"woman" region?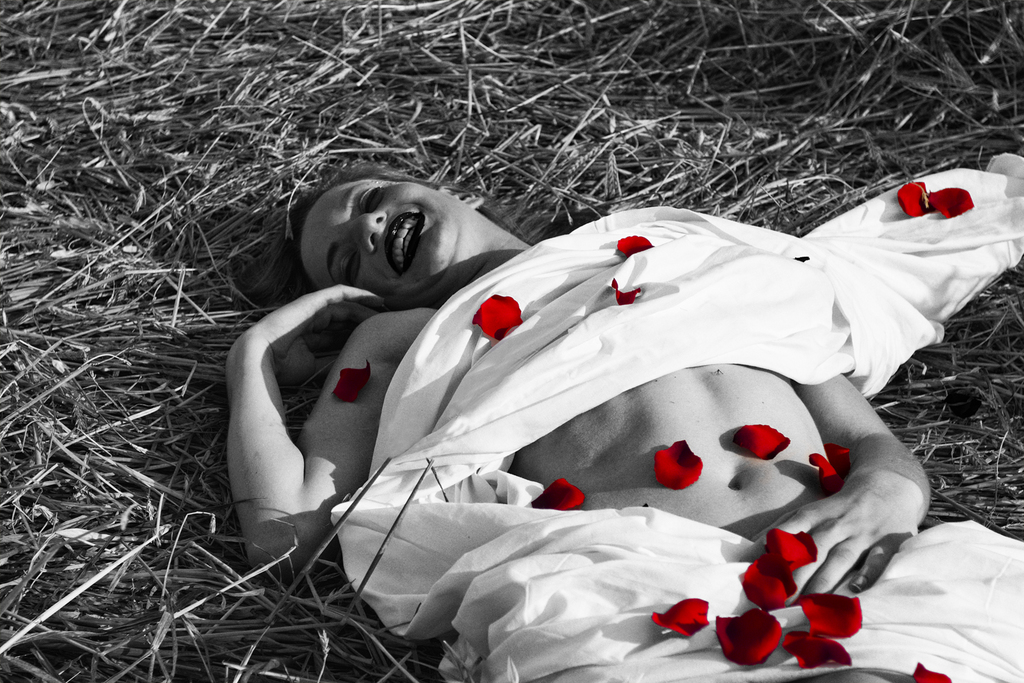
(194, 83, 894, 645)
